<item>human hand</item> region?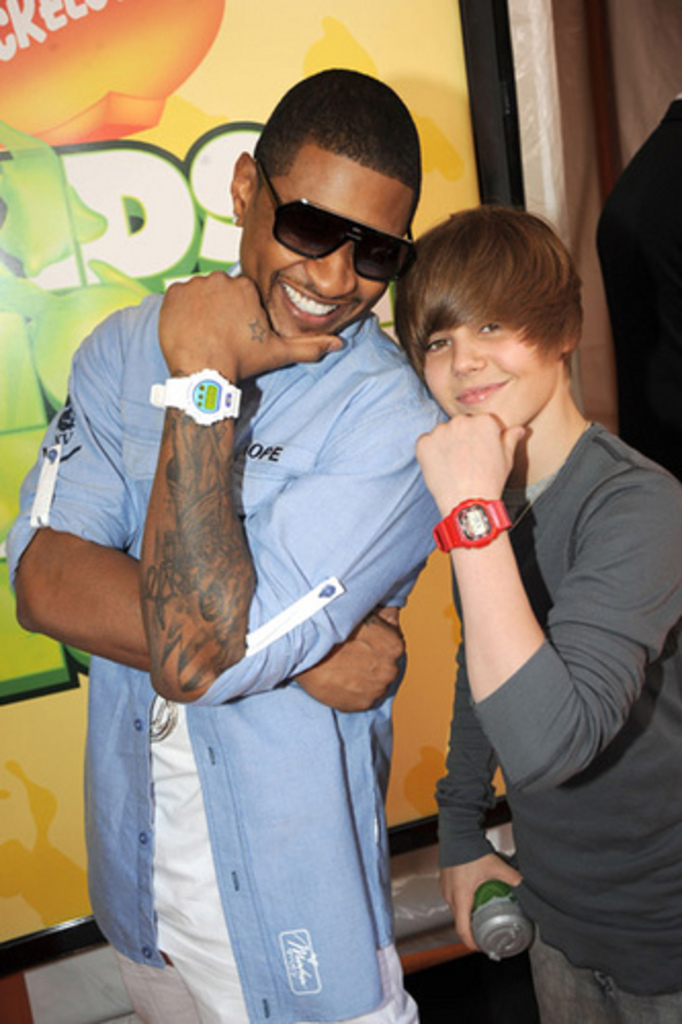
bbox=[436, 852, 530, 958]
